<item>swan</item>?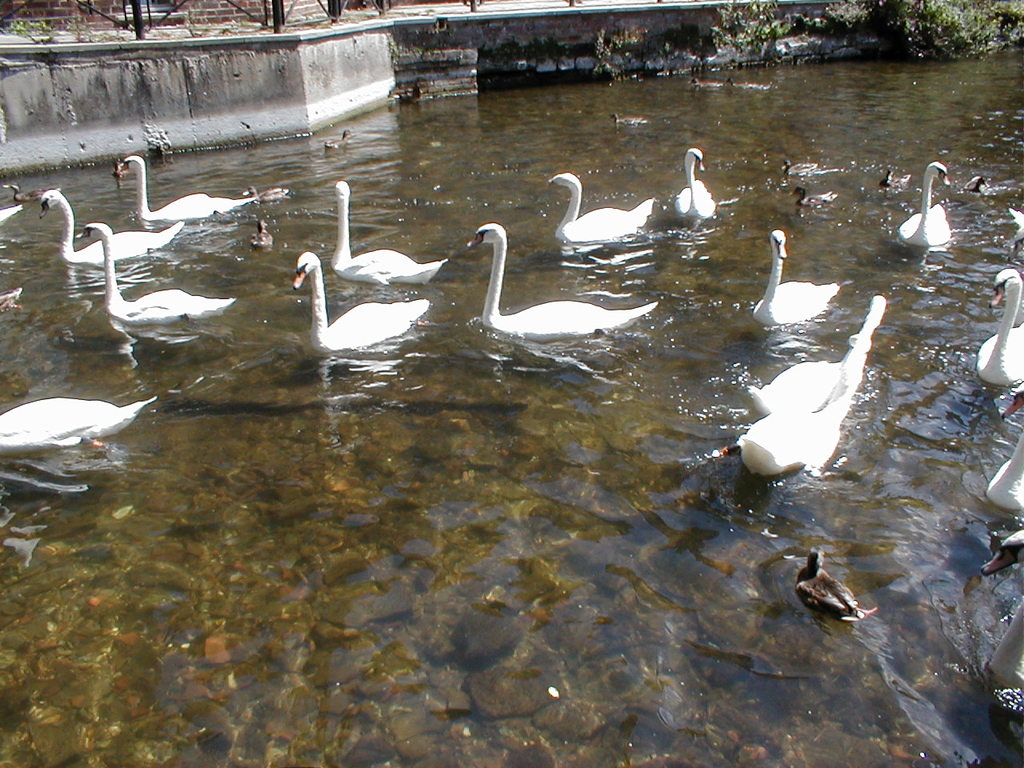
(left=38, top=184, right=186, bottom=262)
